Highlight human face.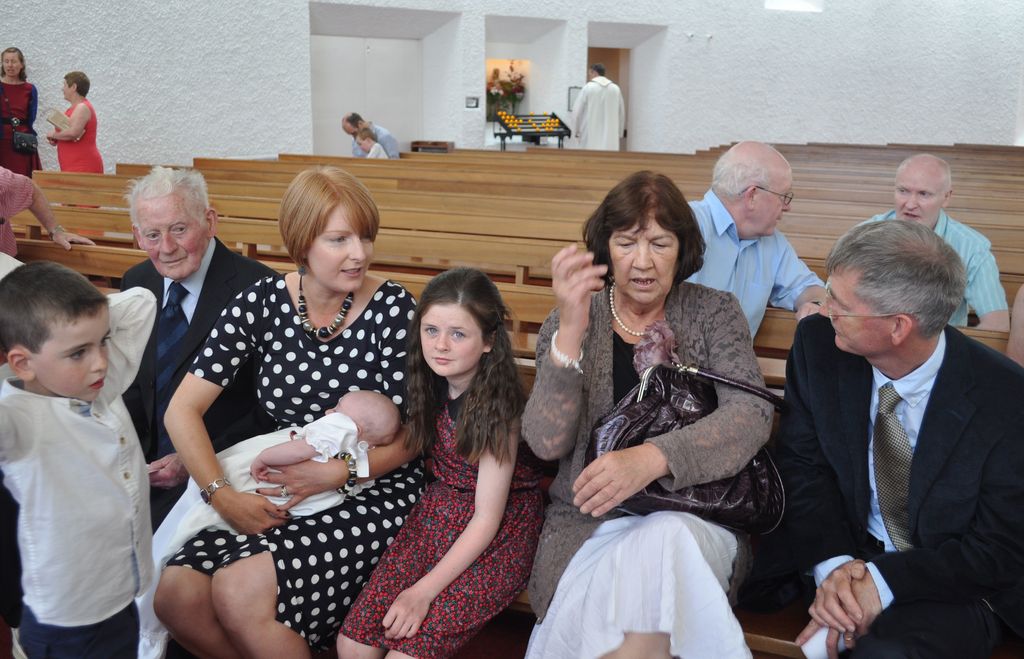
Highlighted region: (left=305, top=204, right=374, bottom=292).
